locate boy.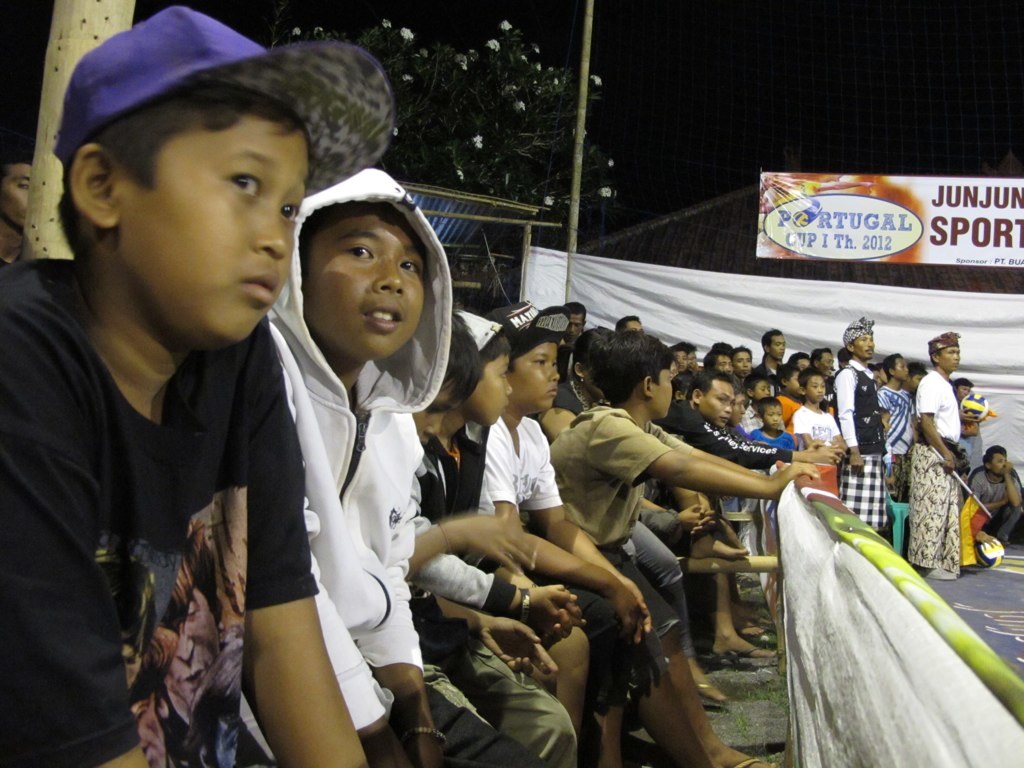
Bounding box: (267,162,549,767).
